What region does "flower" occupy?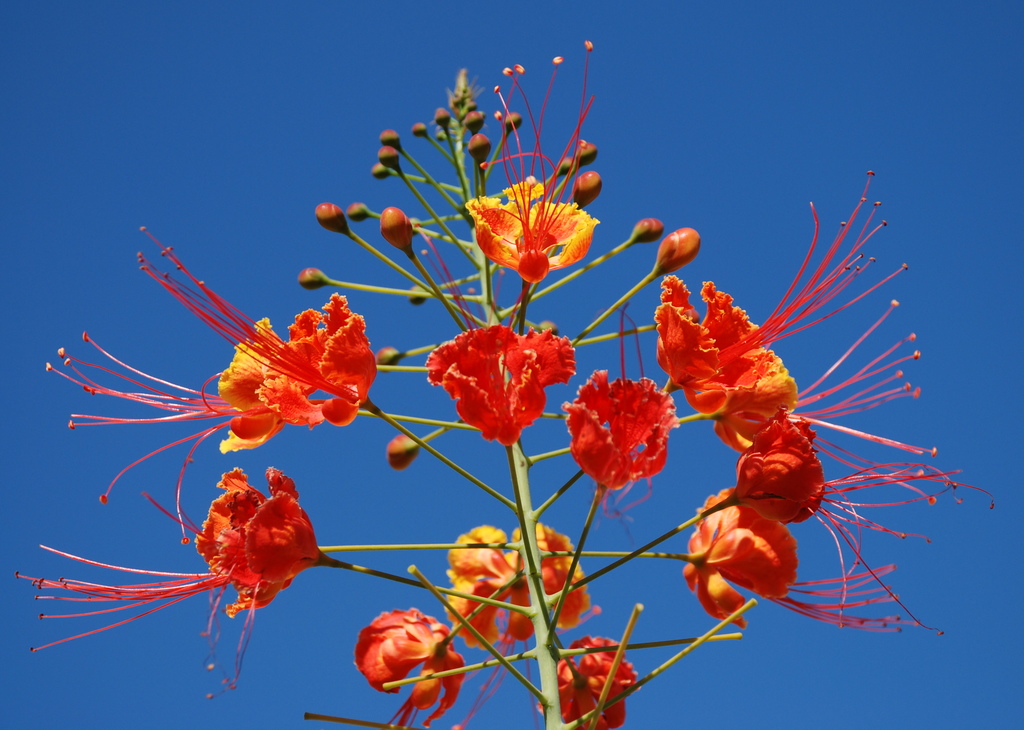
locate(533, 630, 639, 729).
